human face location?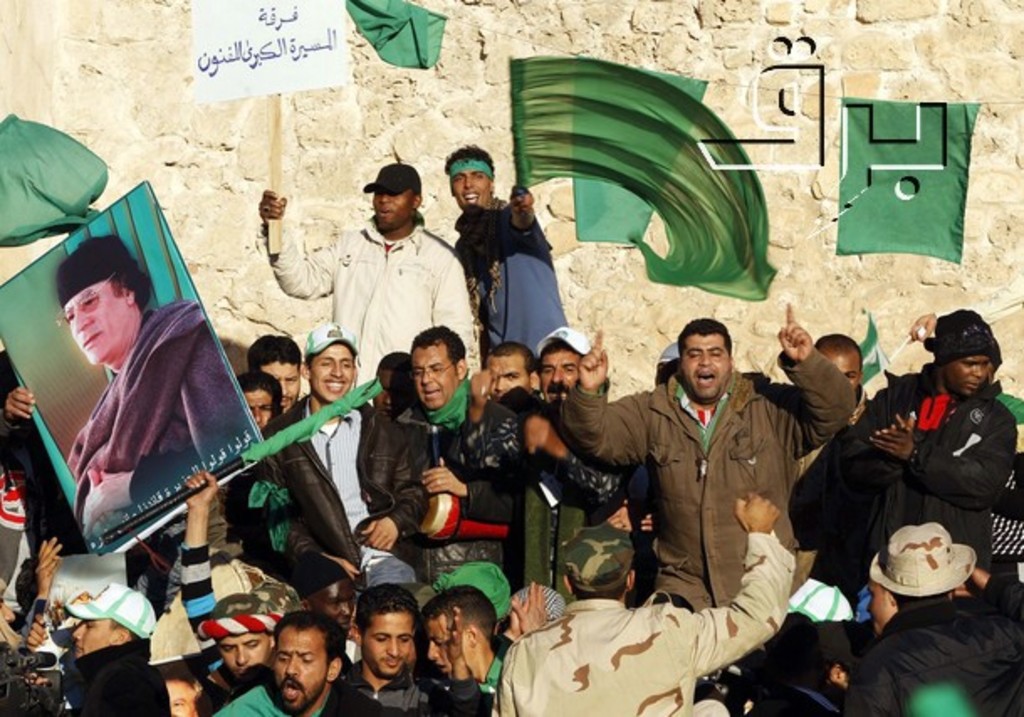
687 343 727 395
